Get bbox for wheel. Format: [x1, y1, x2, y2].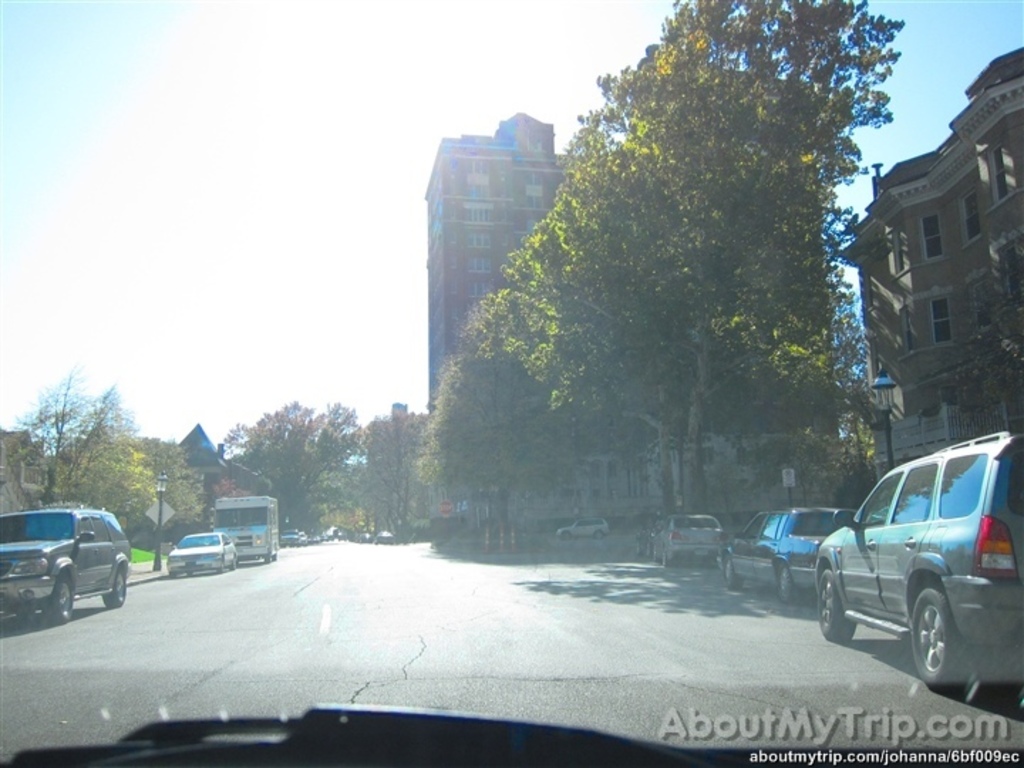
[722, 556, 738, 590].
